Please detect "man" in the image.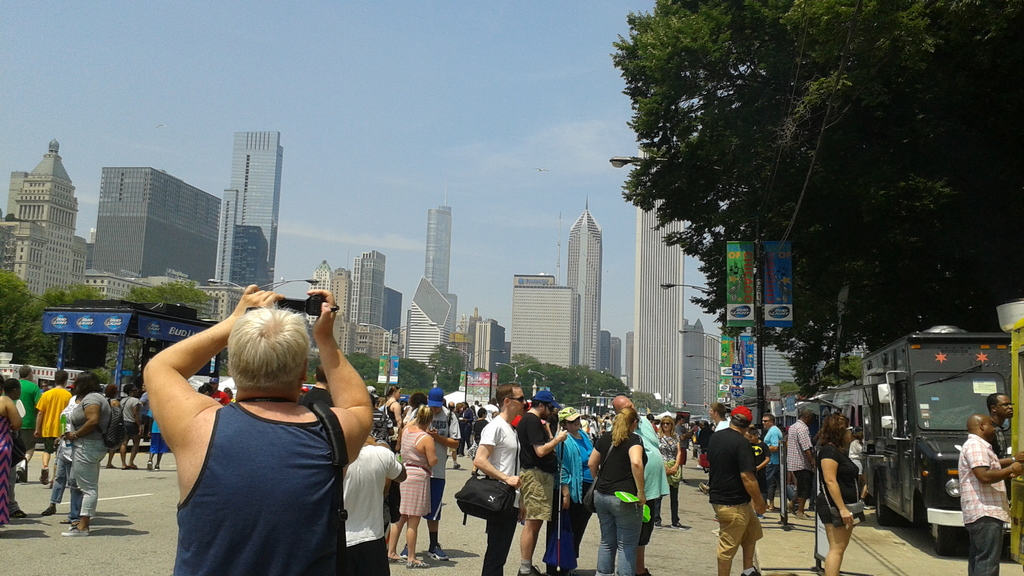
33/369/73/486.
